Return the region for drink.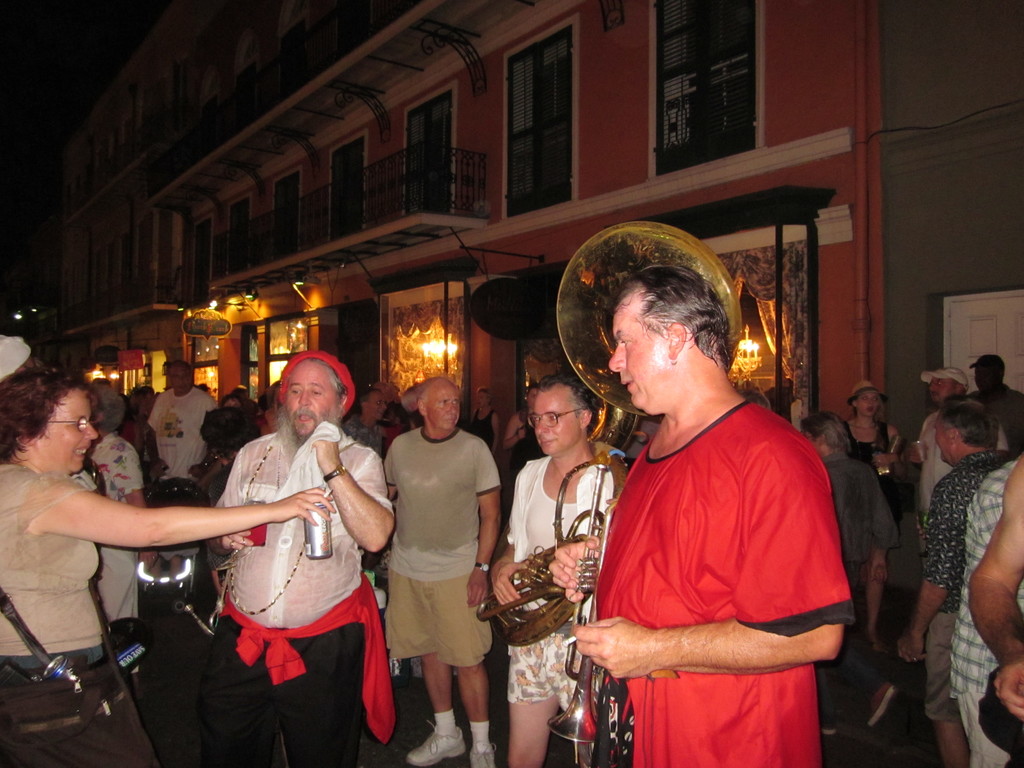
x1=301, y1=504, x2=333, y2=557.
